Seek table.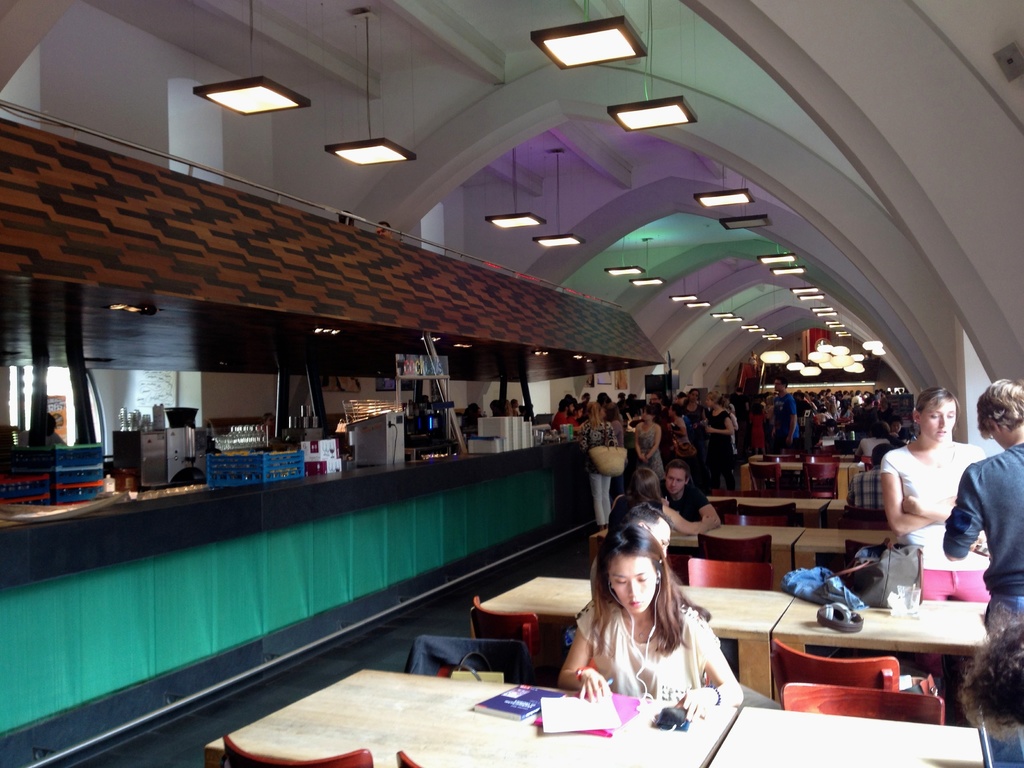
select_region(209, 663, 742, 767).
